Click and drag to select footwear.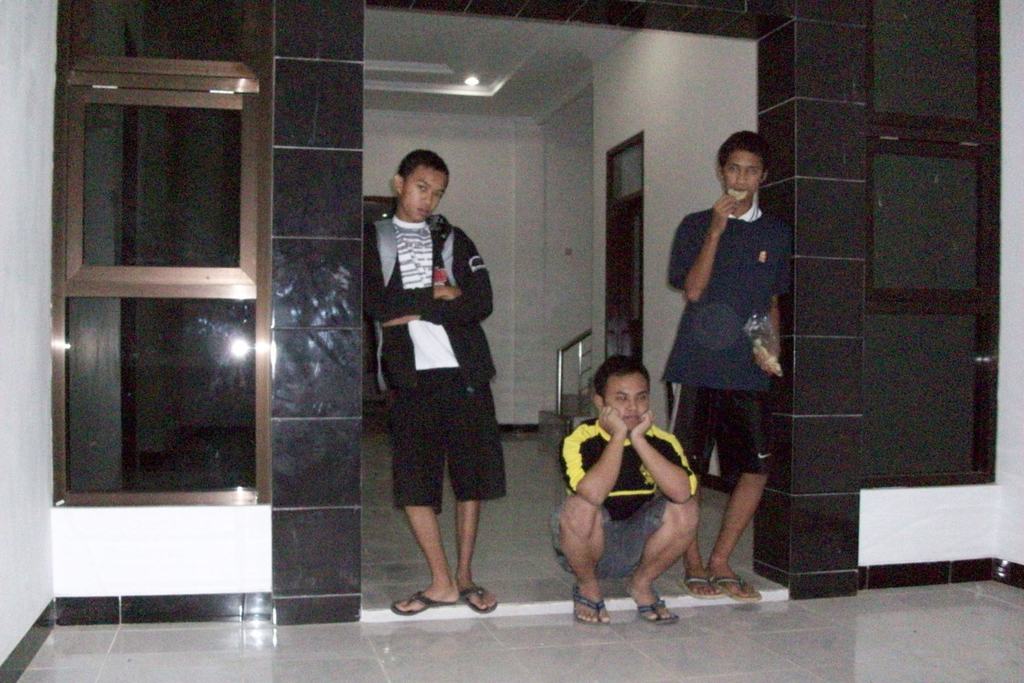
Selection: <bbox>388, 586, 456, 618</bbox>.
